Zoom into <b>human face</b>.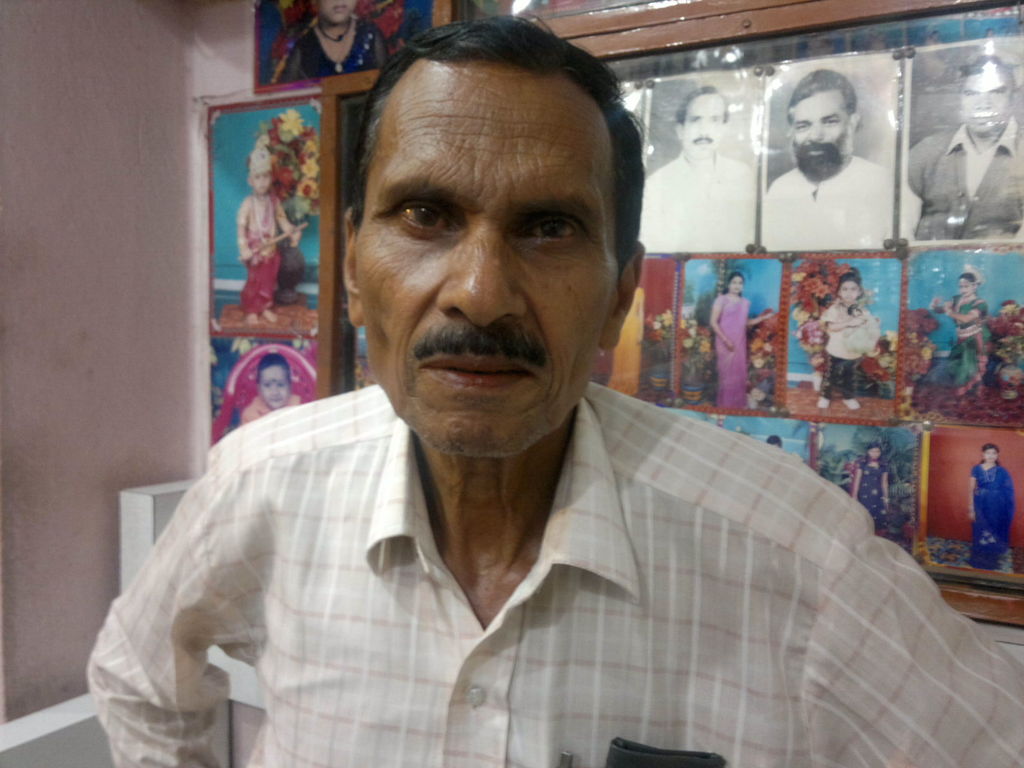
Zoom target: [left=731, top=278, right=742, bottom=292].
